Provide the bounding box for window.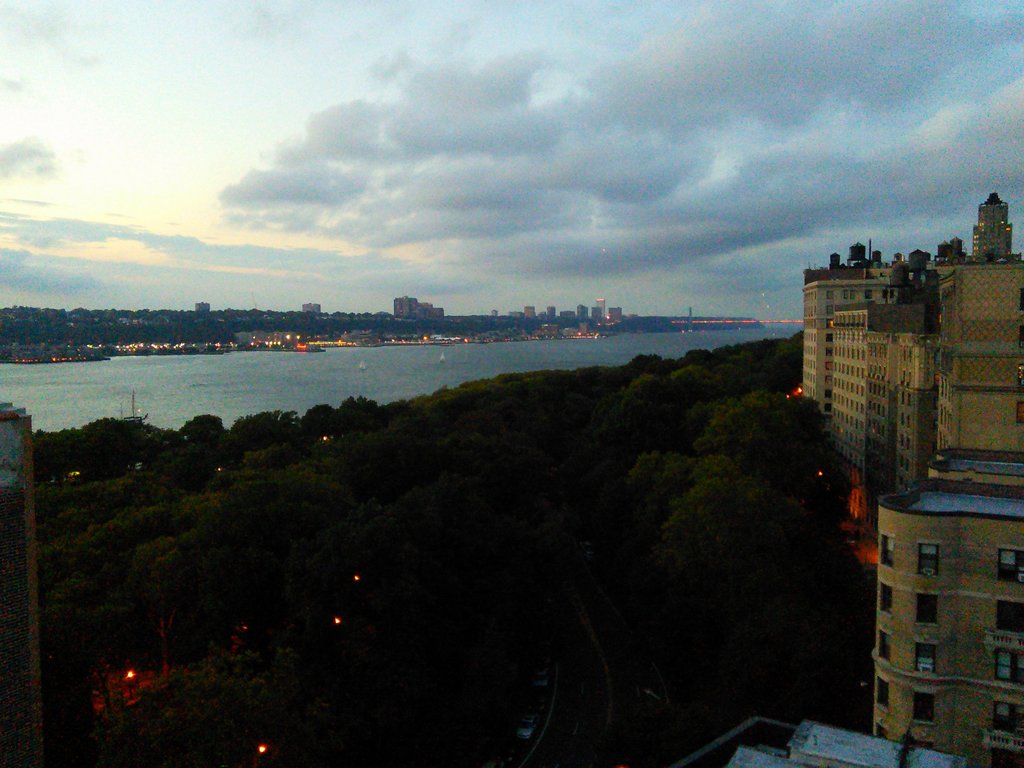
box=[872, 632, 888, 664].
